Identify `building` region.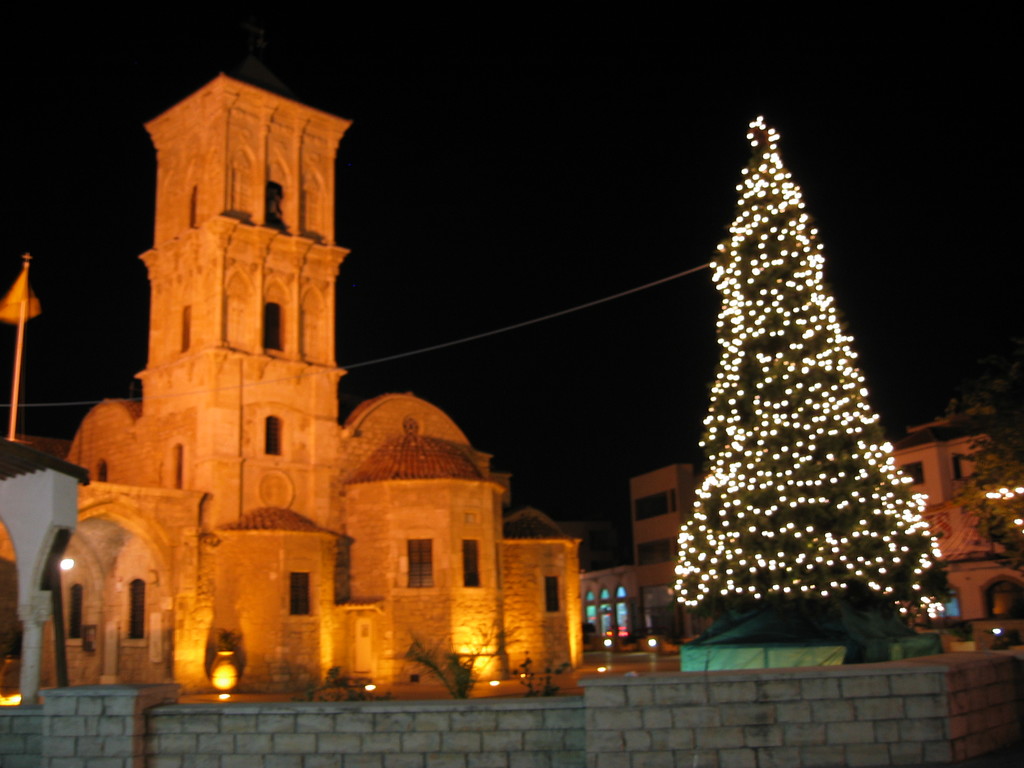
Region: [593,387,1023,653].
